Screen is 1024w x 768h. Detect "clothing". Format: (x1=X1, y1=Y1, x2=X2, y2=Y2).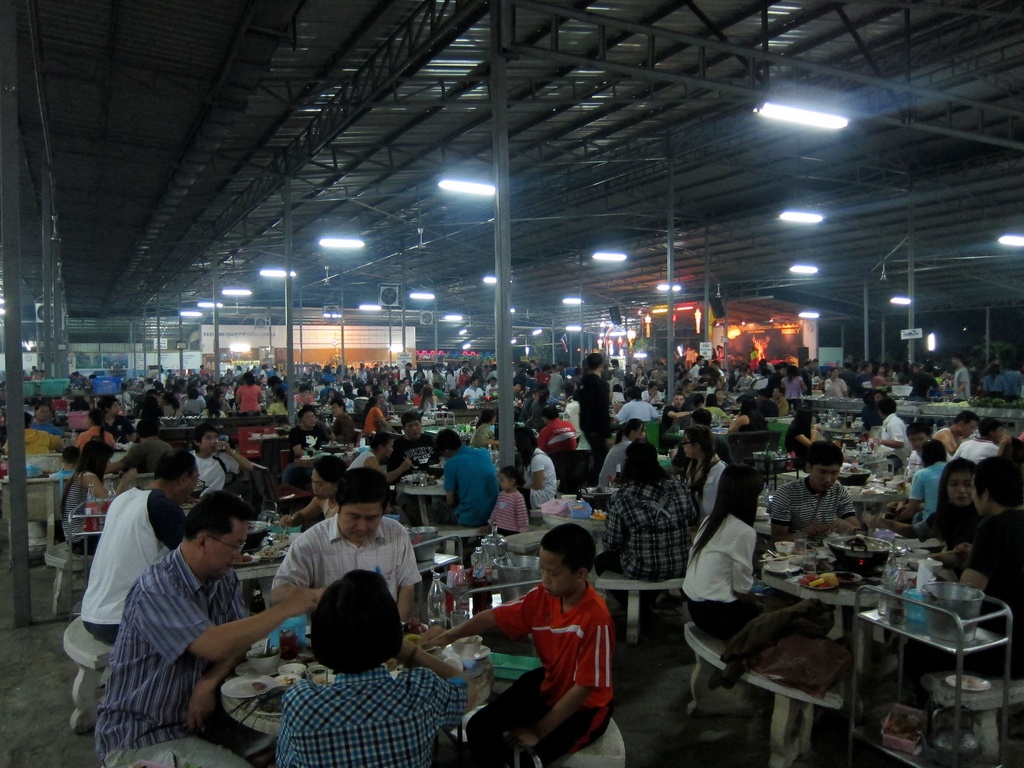
(x1=99, y1=540, x2=253, y2=756).
